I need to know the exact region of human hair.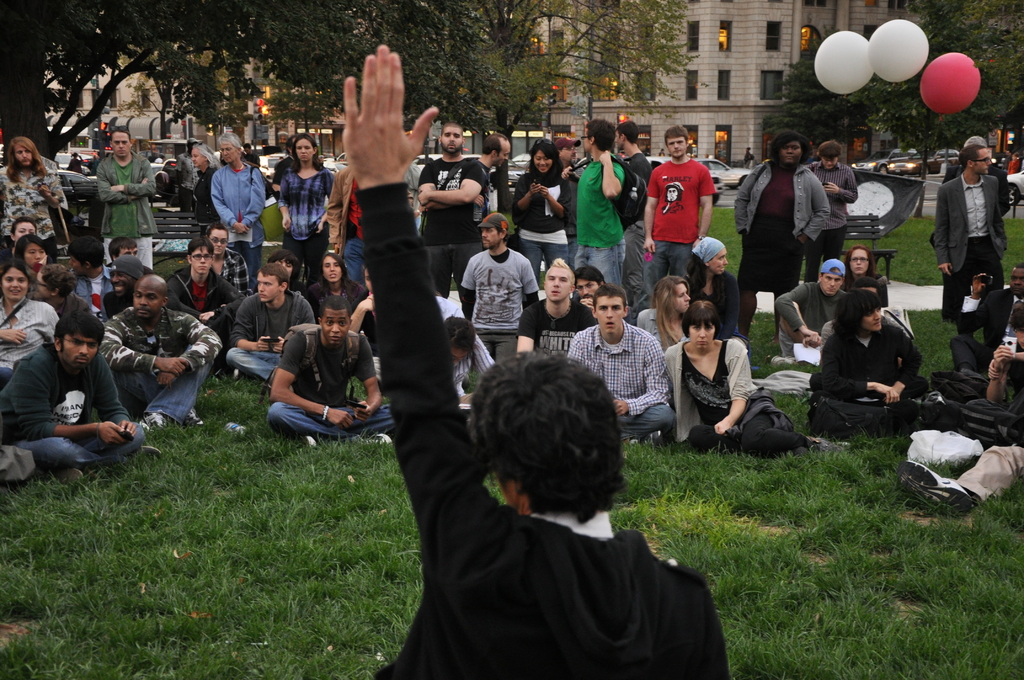
Region: 65/235/108/269.
